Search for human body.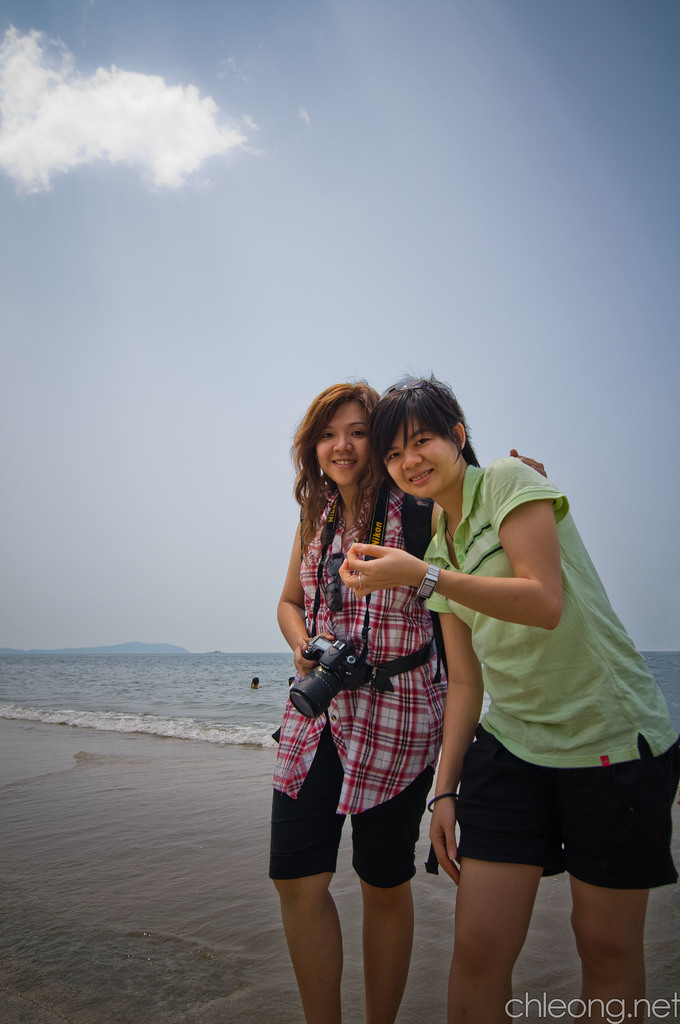
Found at box(345, 458, 679, 1023).
